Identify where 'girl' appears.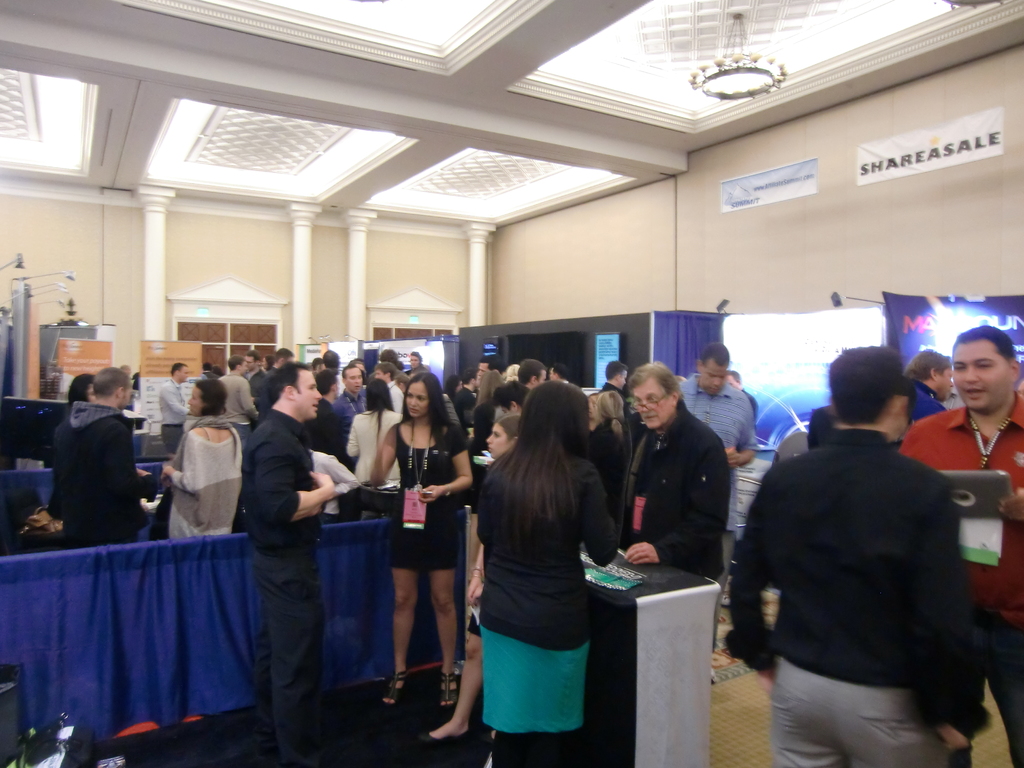
Appears at rect(463, 373, 623, 767).
